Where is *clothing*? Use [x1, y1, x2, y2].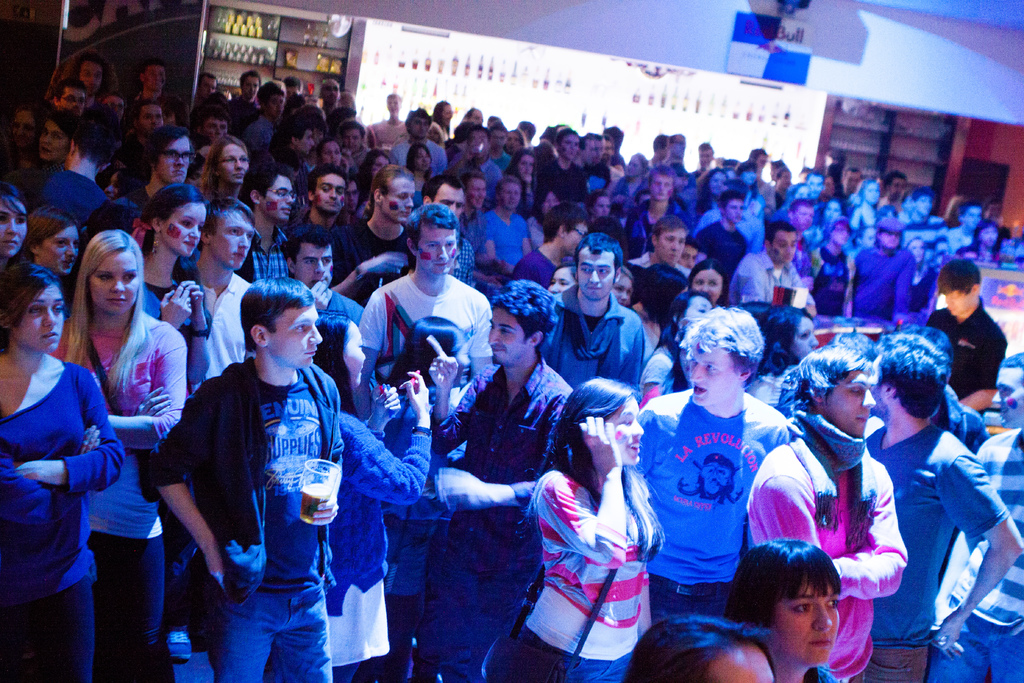
[145, 273, 194, 305].
